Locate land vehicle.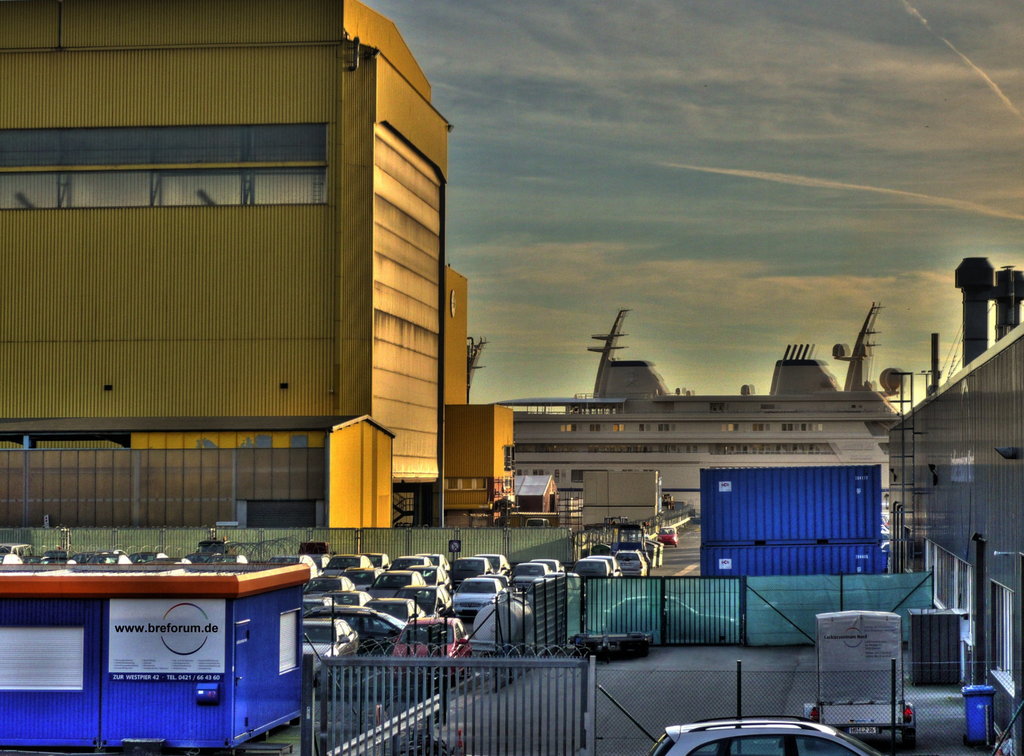
Bounding box: select_region(357, 551, 390, 573).
